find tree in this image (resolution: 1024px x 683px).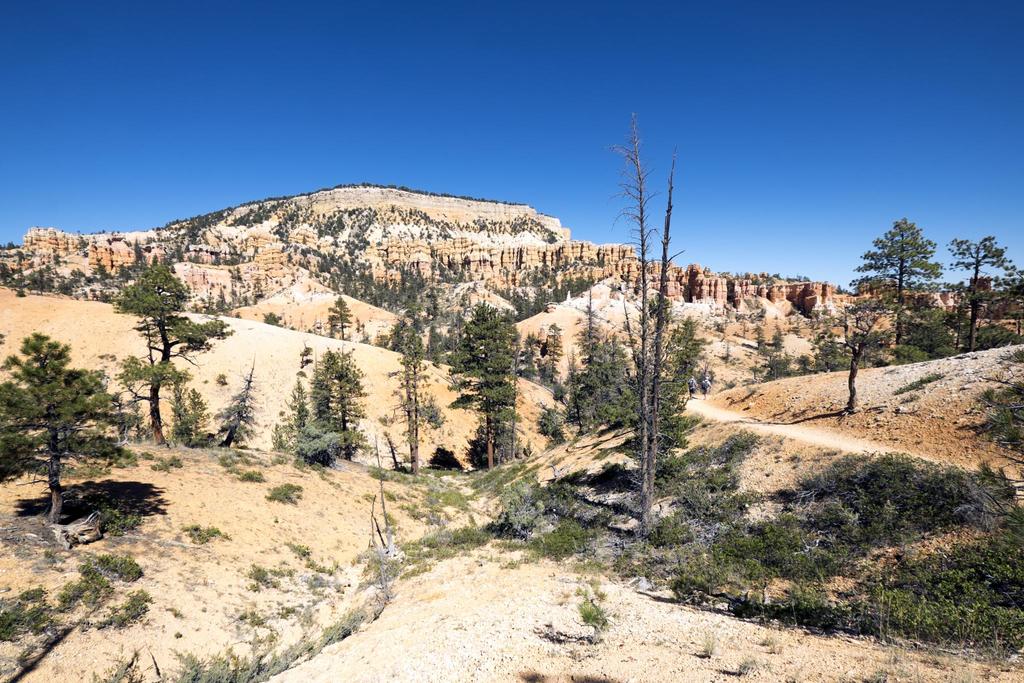
rect(740, 321, 752, 342).
